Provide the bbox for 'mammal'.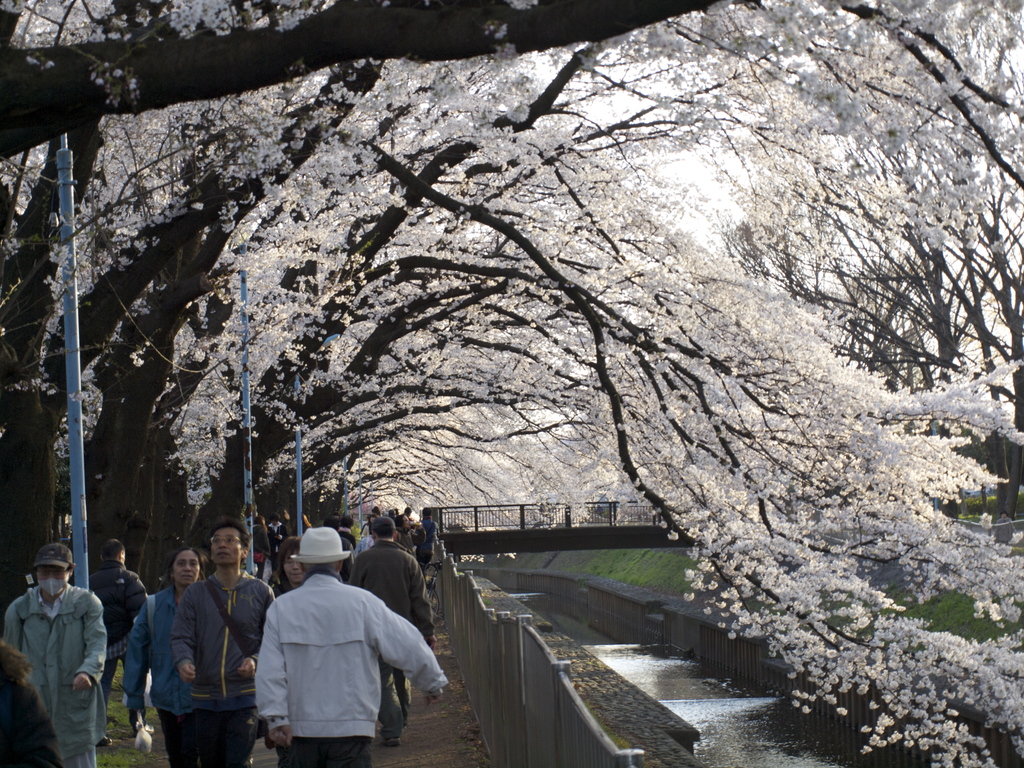
<box>169,516,276,767</box>.
